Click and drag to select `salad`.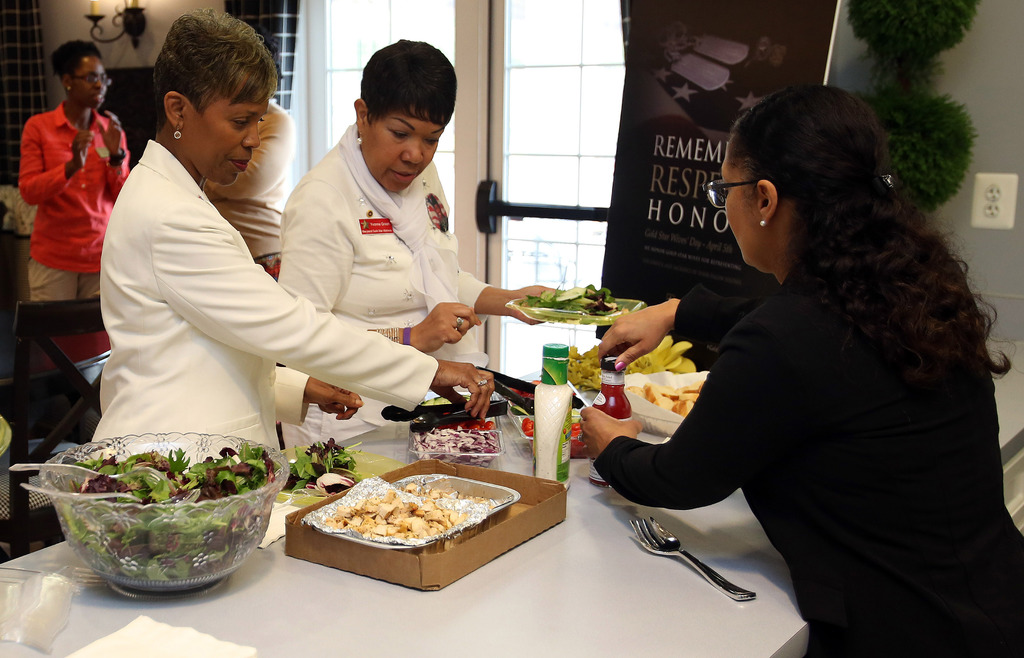
Selection: (54,443,294,593).
